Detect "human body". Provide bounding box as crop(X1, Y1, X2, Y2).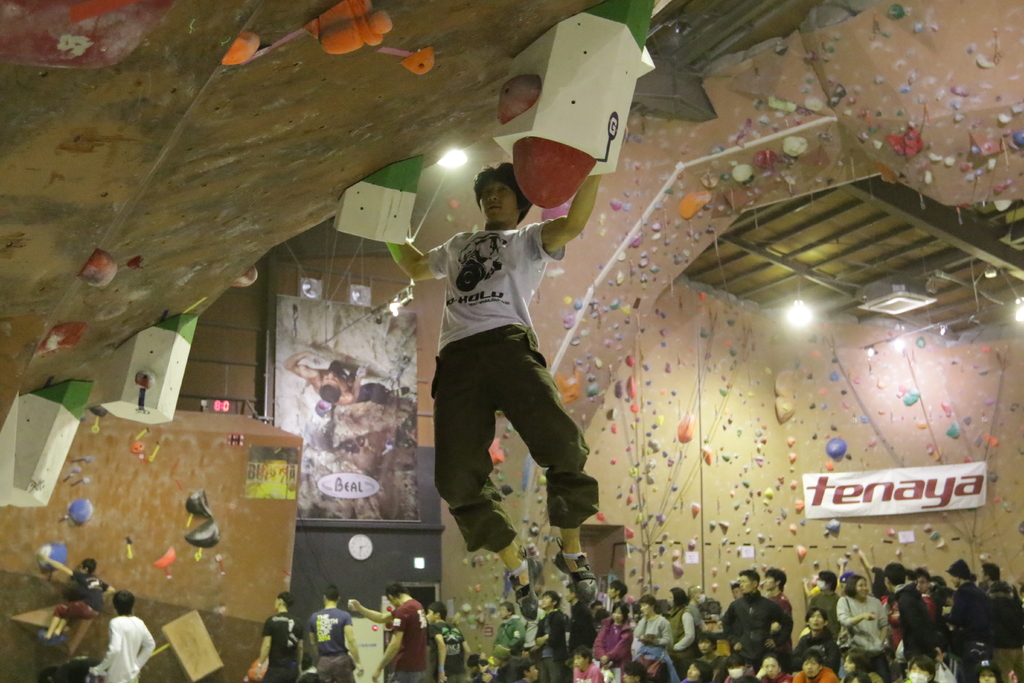
crop(415, 158, 607, 595).
